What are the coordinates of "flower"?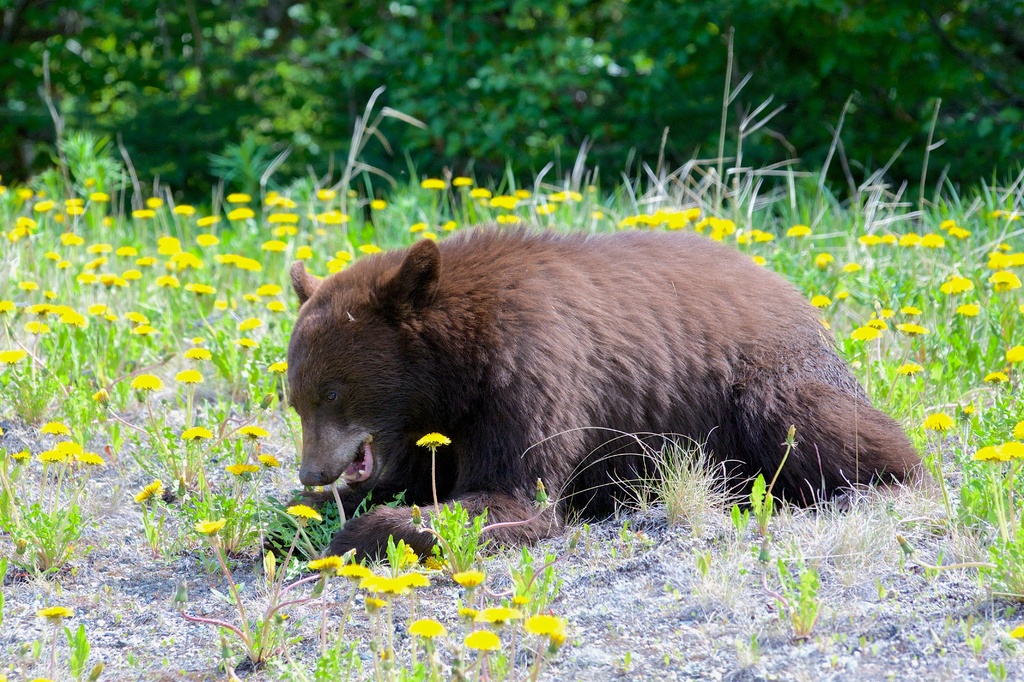
<region>264, 551, 278, 581</region>.
